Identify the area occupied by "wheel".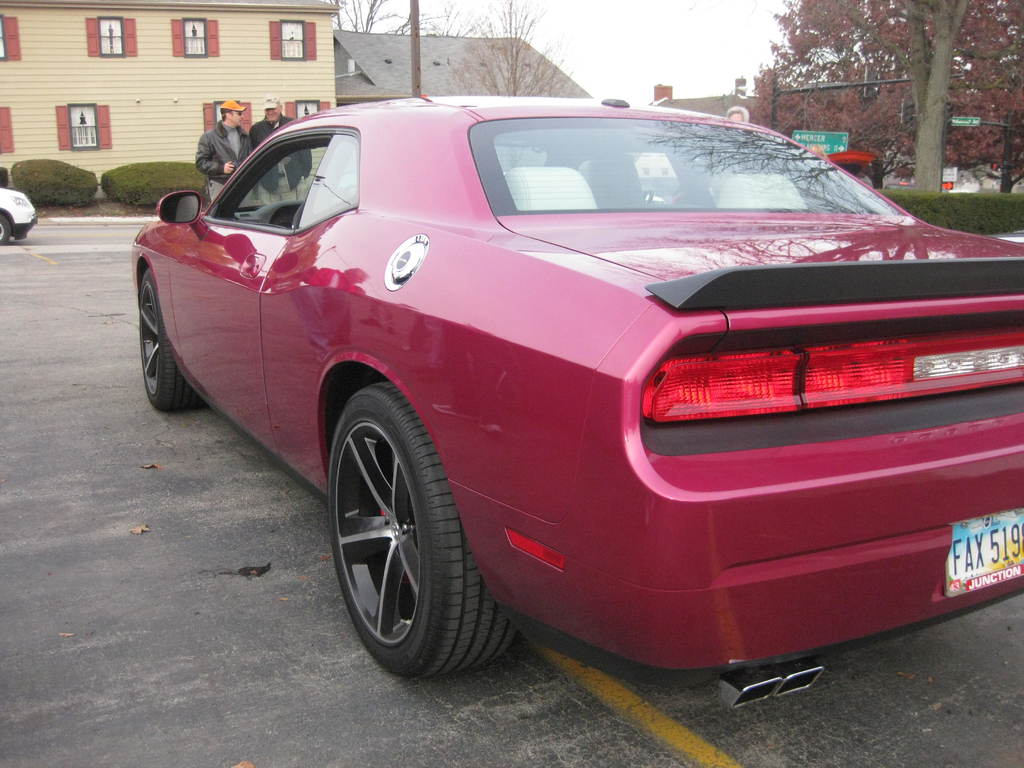
Area: (0,212,10,244).
